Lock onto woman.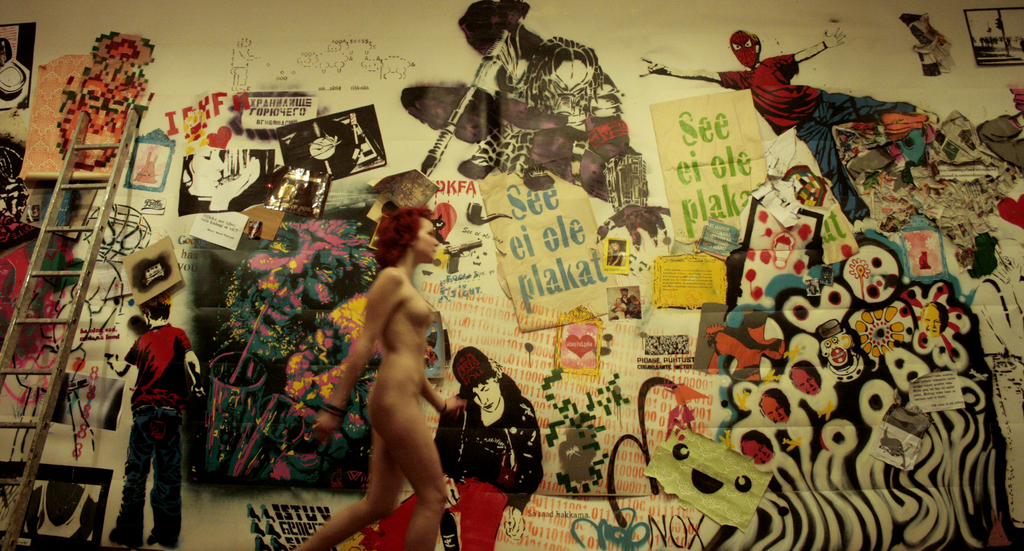
Locked: [291, 202, 470, 550].
